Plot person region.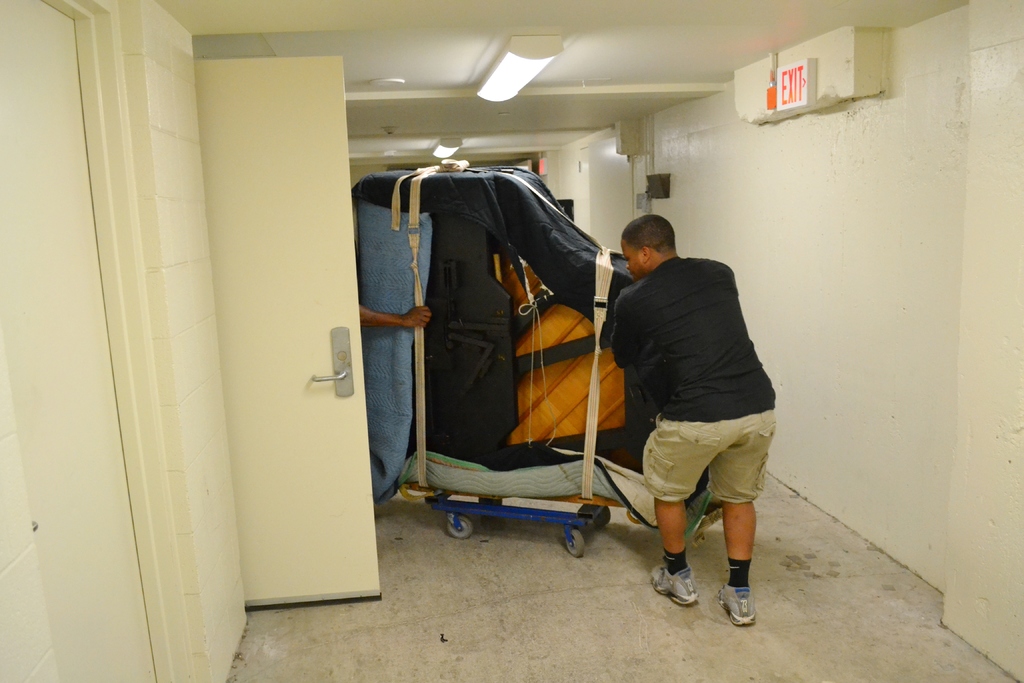
Plotted at bbox(602, 215, 775, 625).
